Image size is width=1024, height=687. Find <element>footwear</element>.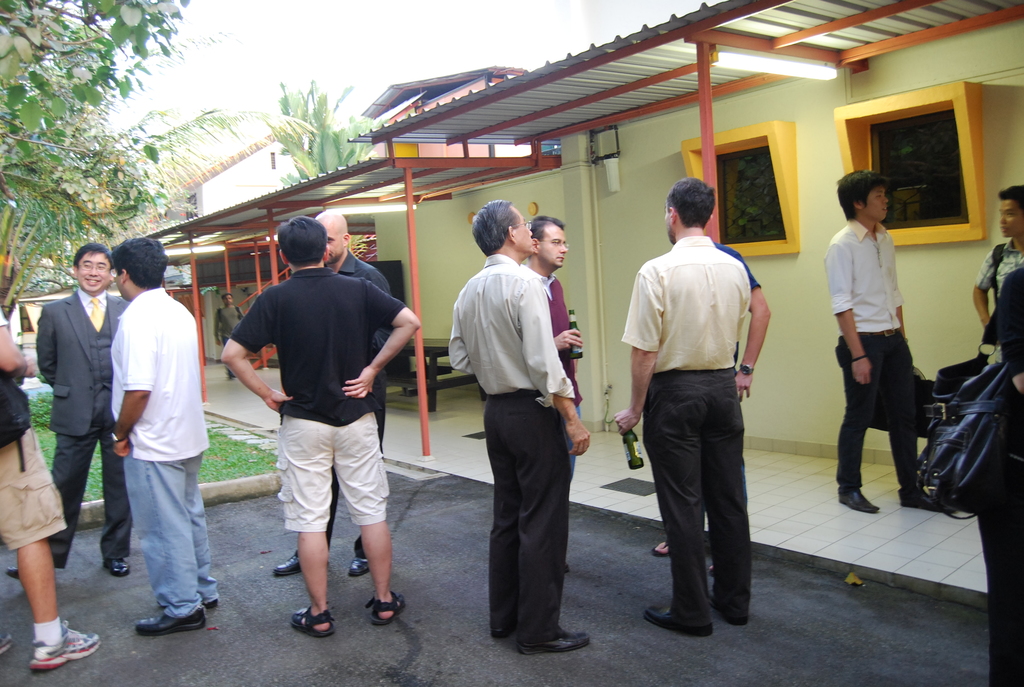
BBox(844, 486, 879, 519).
